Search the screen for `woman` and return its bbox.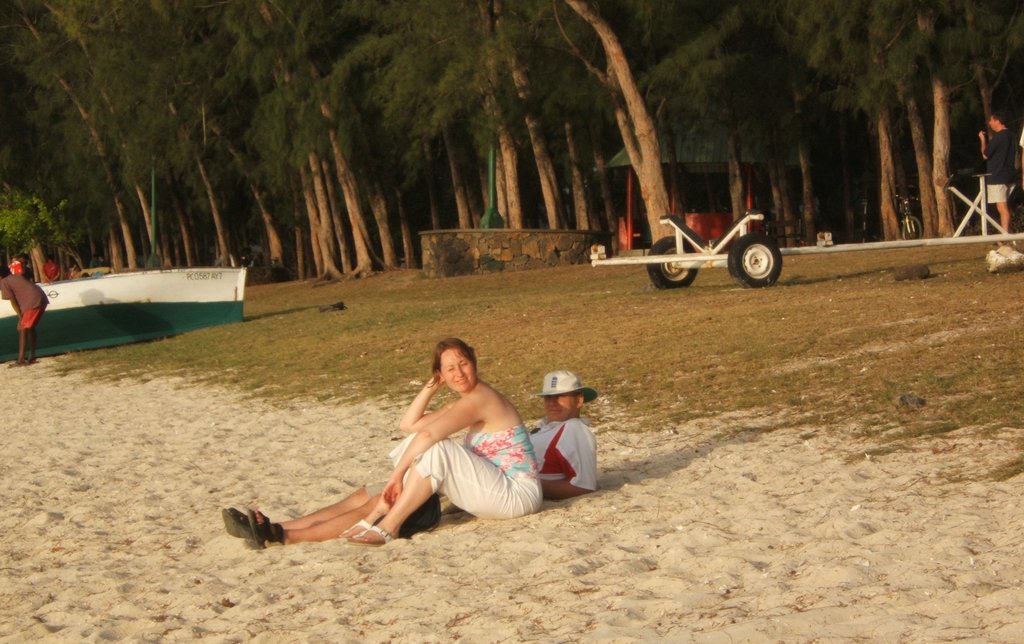
Found: crop(303, 332, 550, 556).
